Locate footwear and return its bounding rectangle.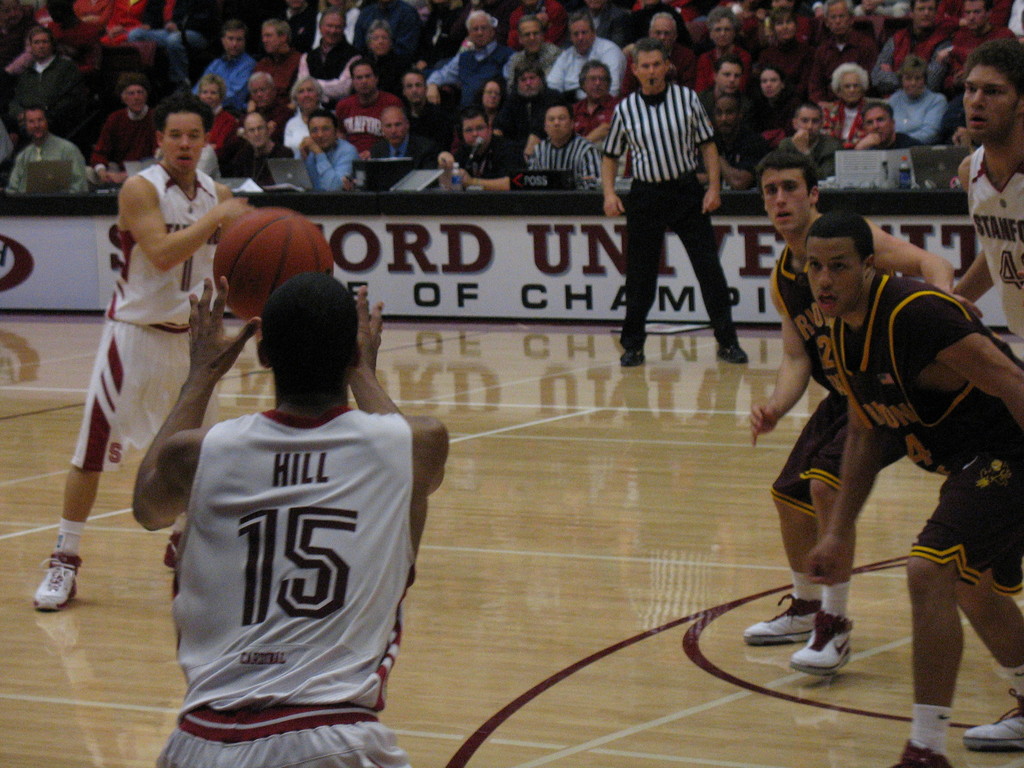
714 338 748 365.
